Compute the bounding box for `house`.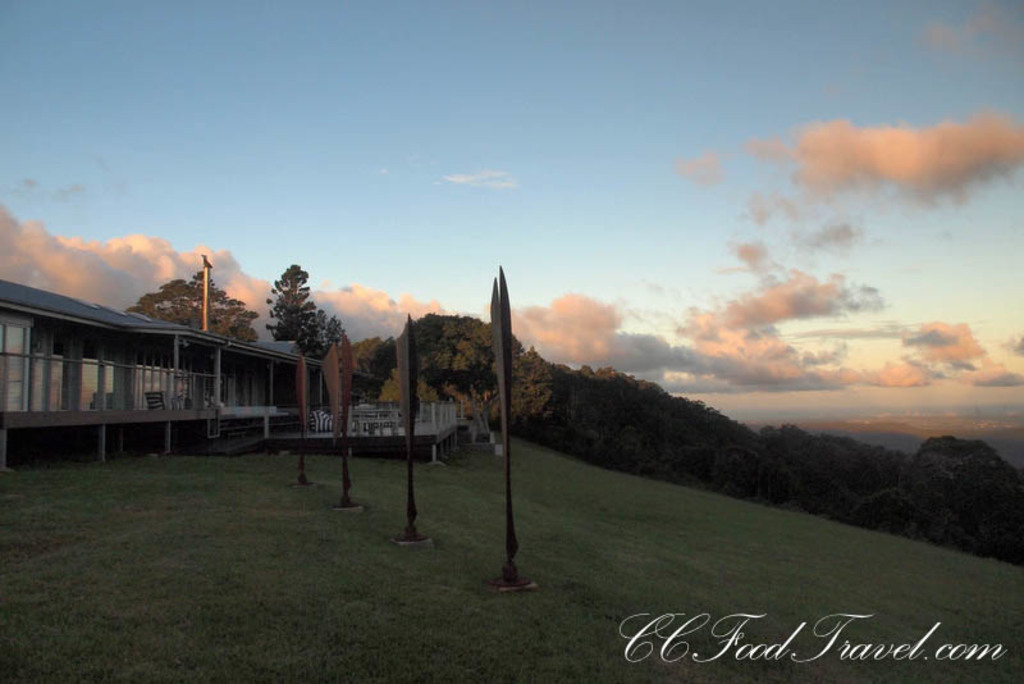
(0, 279, 384, 471).
